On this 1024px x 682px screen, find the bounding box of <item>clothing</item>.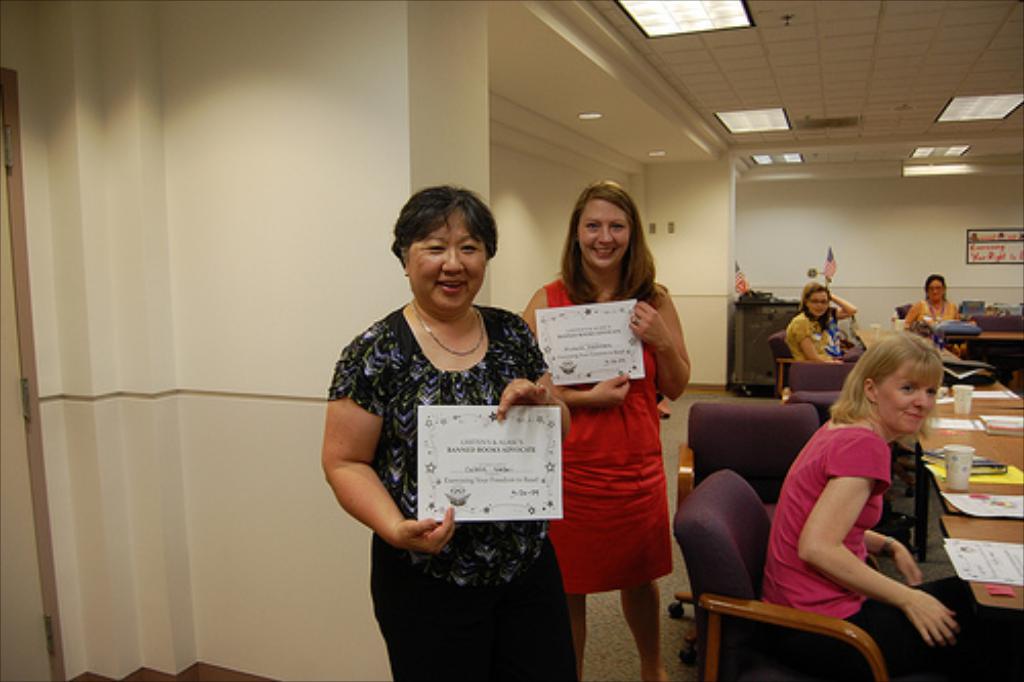
Bounding box: 786 315 838 369.
